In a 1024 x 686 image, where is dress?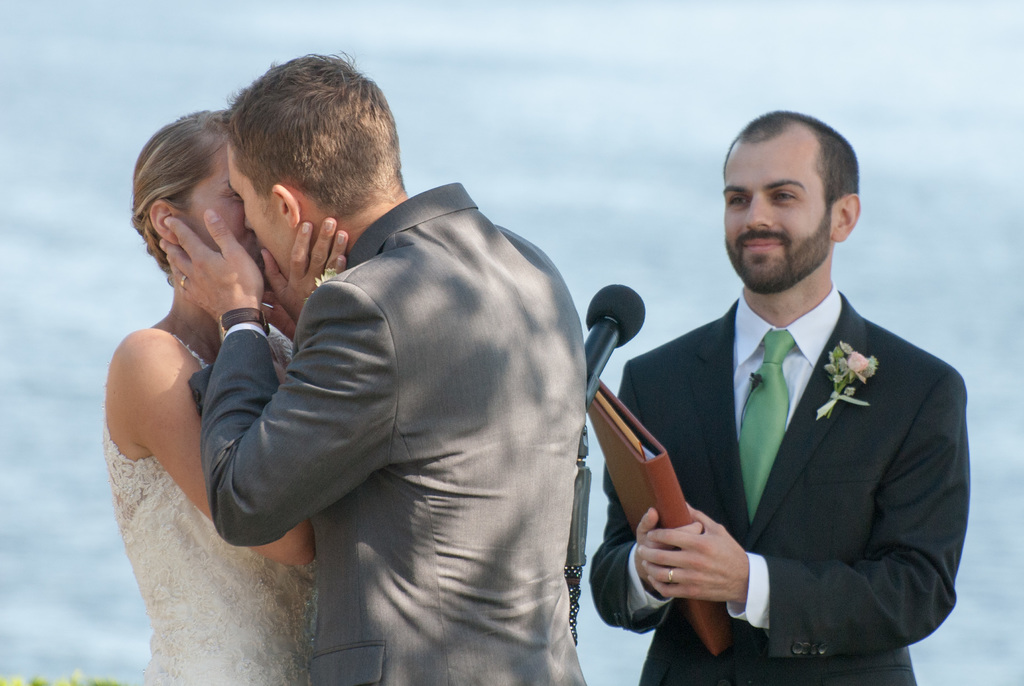
{"x1": 97, "y1": 329, "x2": 321, "y2": 685}.
